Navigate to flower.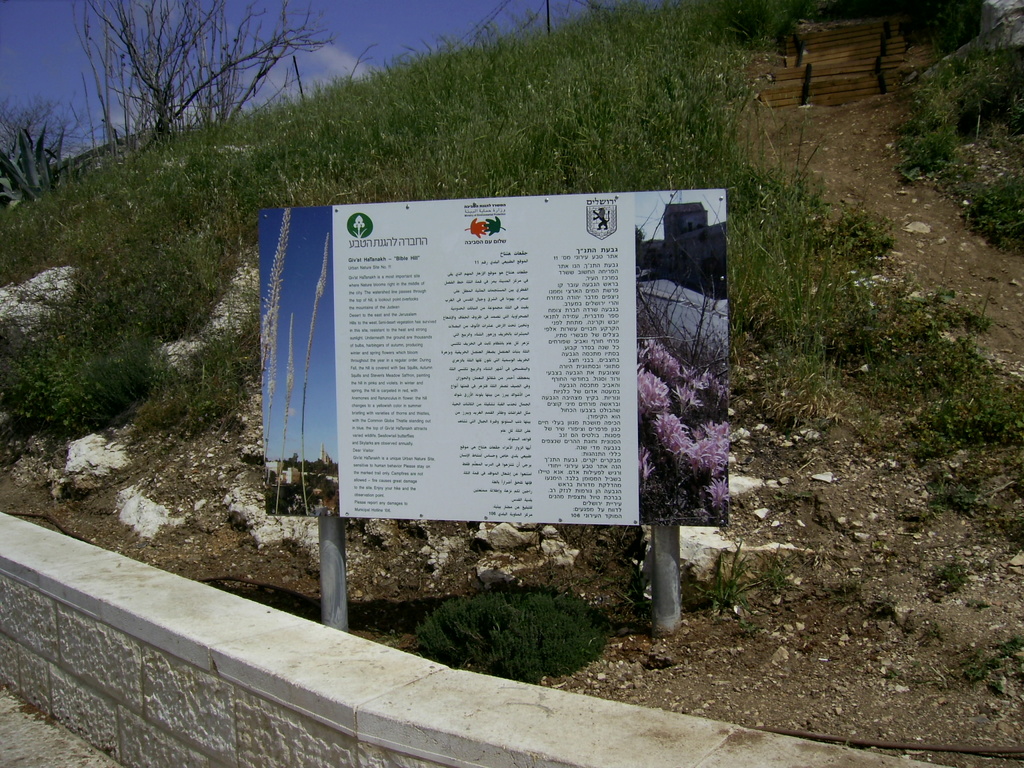
Navigation target: bbox(635, 444, 655, 481).
